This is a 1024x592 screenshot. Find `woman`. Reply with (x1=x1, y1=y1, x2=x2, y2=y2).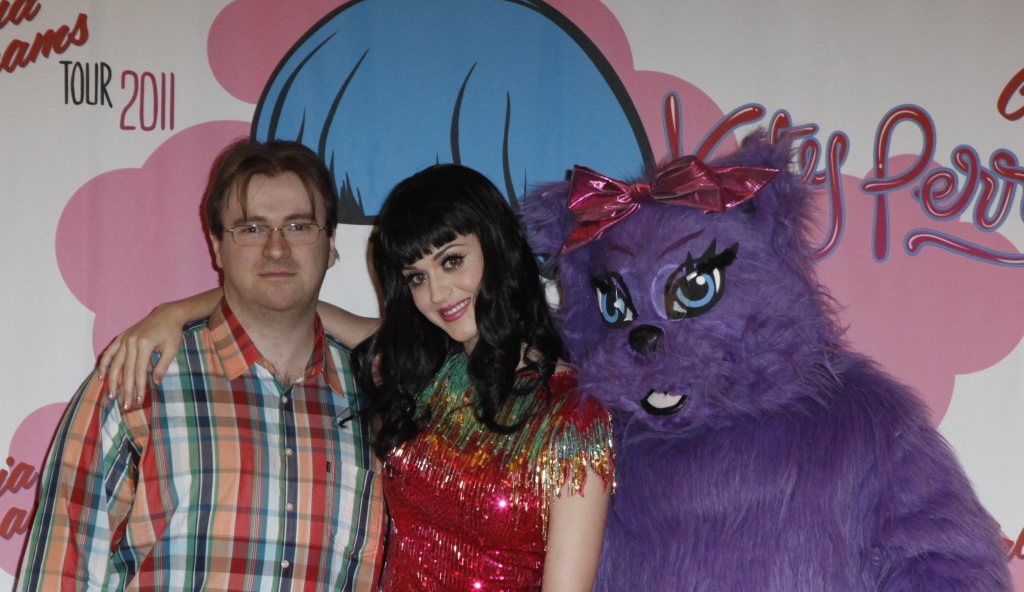
(x1=96, y1=163, x2=617, y2=591).
